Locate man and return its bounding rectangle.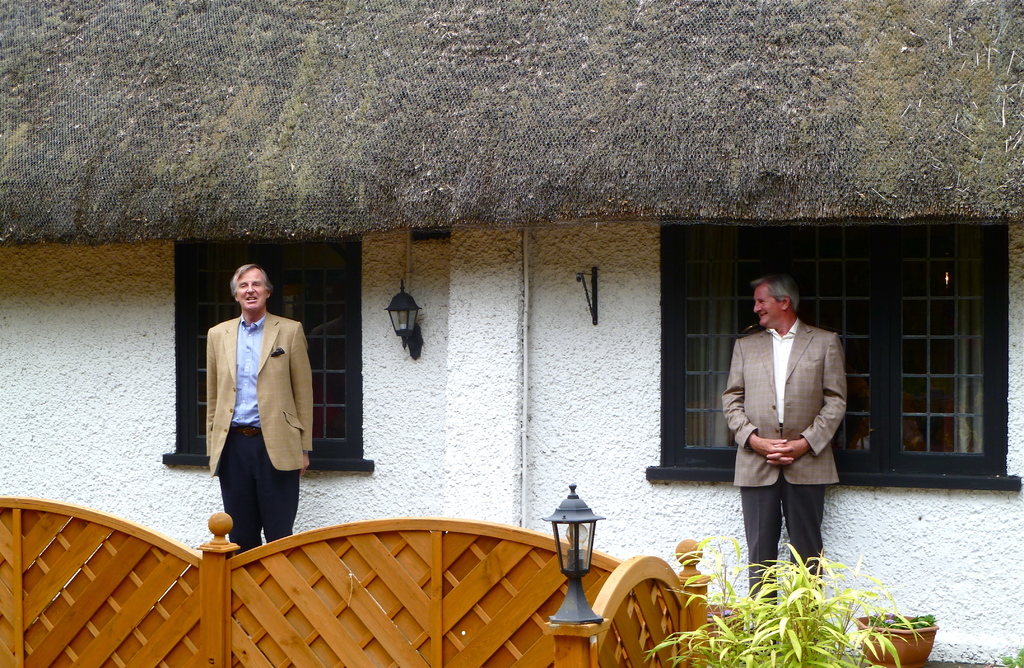
{"x1": 712, "y1": 283, "x2": 863, "y2": 601}.
